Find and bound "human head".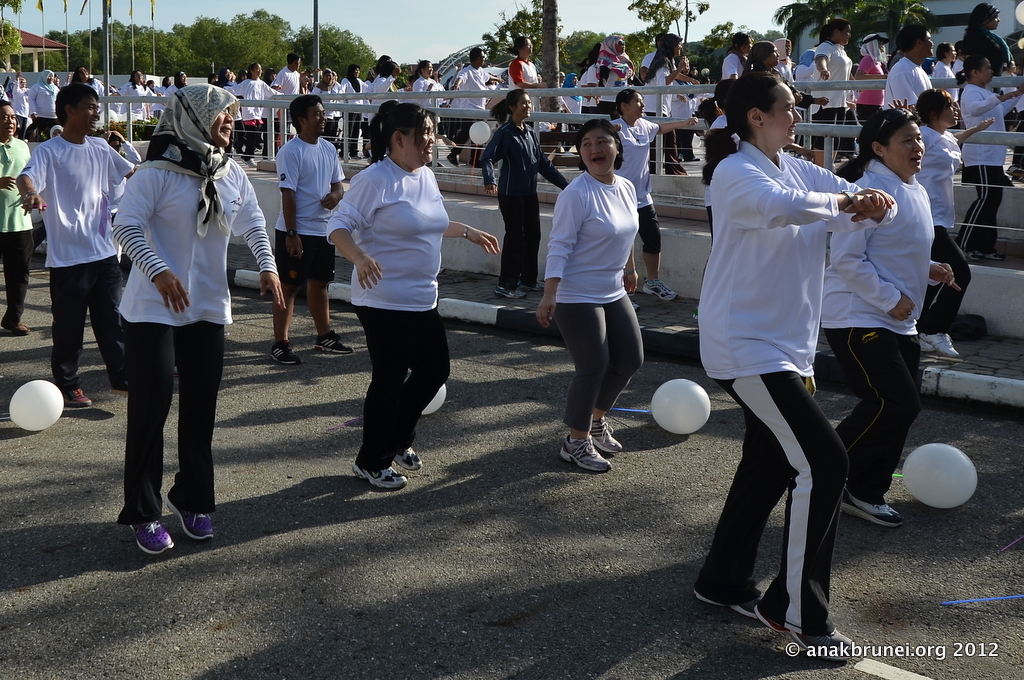
Bound: <region>377, 97, 402, 123</region>.
